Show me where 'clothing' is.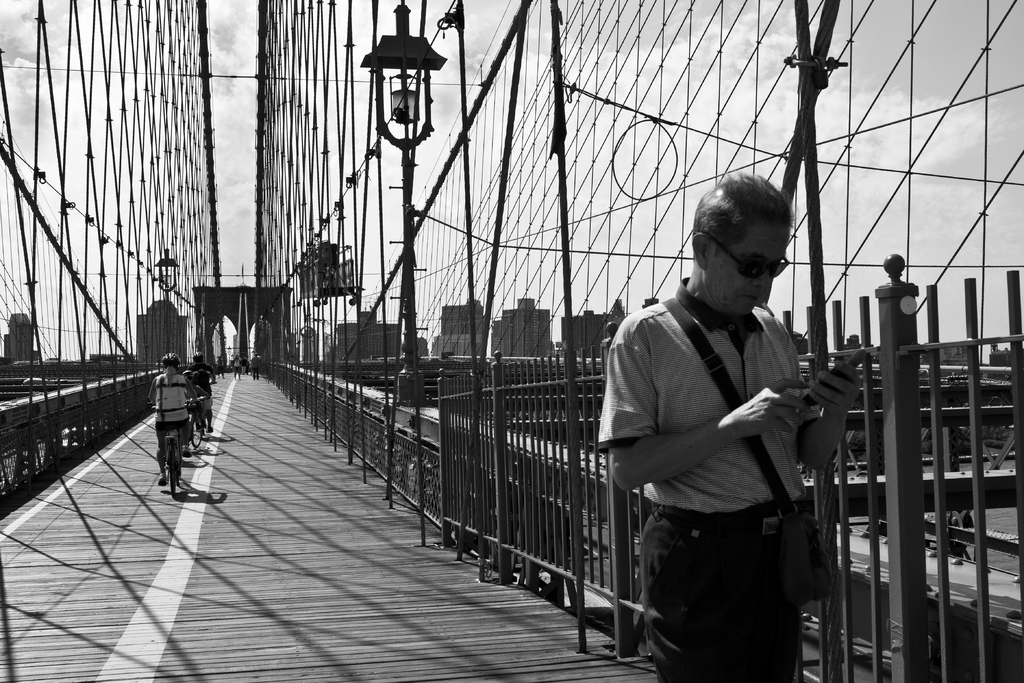
'clothing' is at x1=595 y1=277 x2=823 y2=682.
